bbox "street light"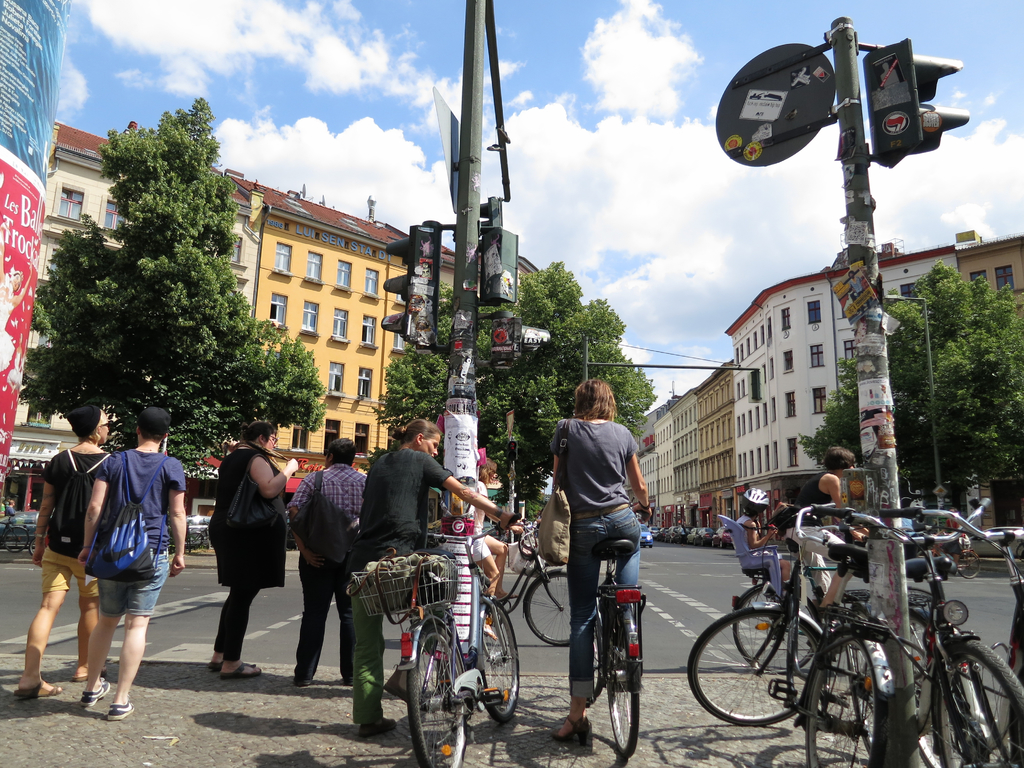
{"x1": 876, "y1": 291, "x2": 951, "y2": 516}
